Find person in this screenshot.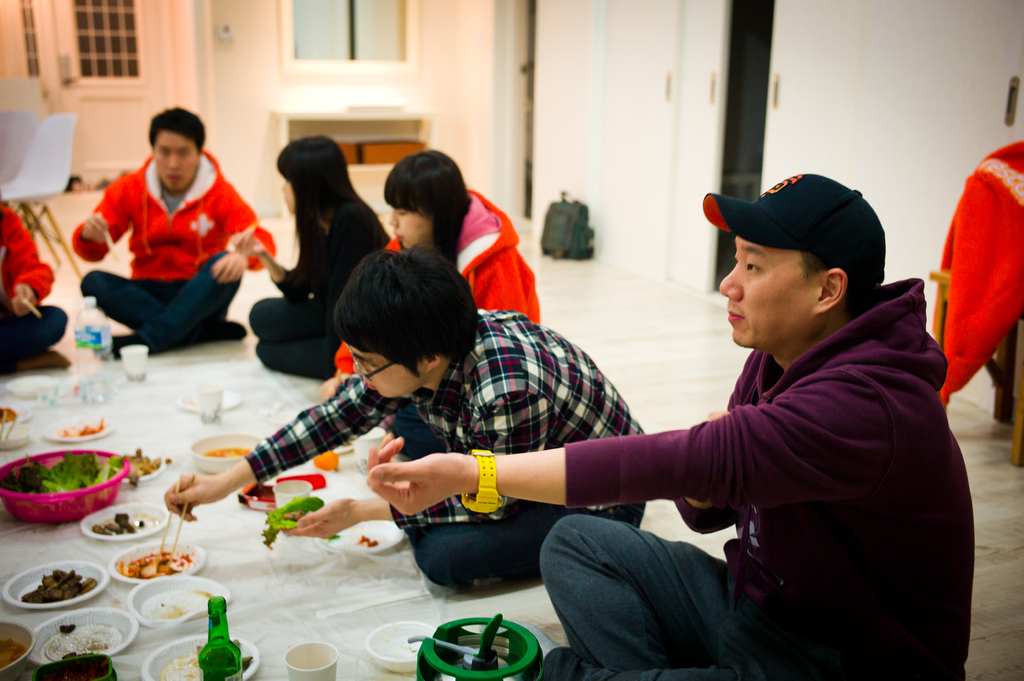
The bounding box for person is <bbox>321, 150, 543, 385</bbox>.
